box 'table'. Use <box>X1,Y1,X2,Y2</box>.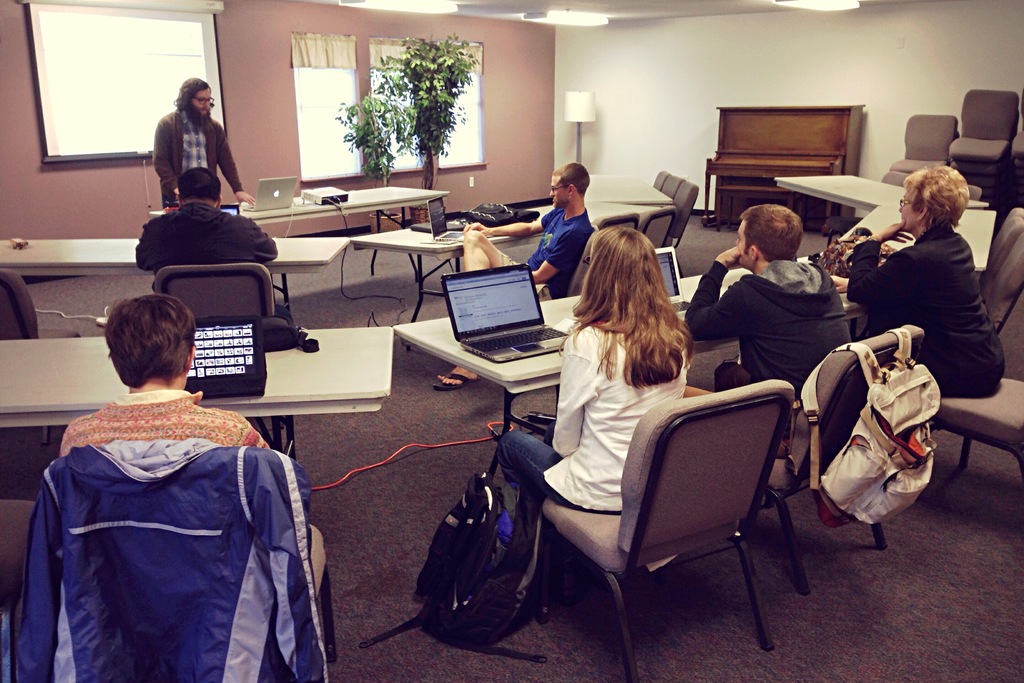
<box>349,205,662,317</box>.
